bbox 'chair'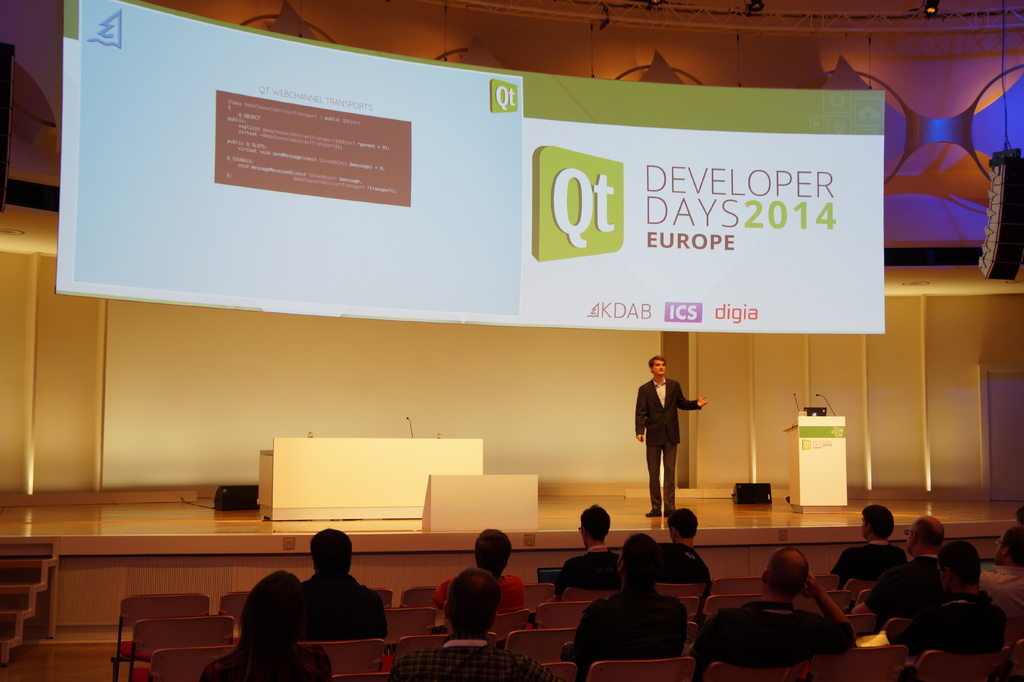
region(792, 587, 851, 622)
